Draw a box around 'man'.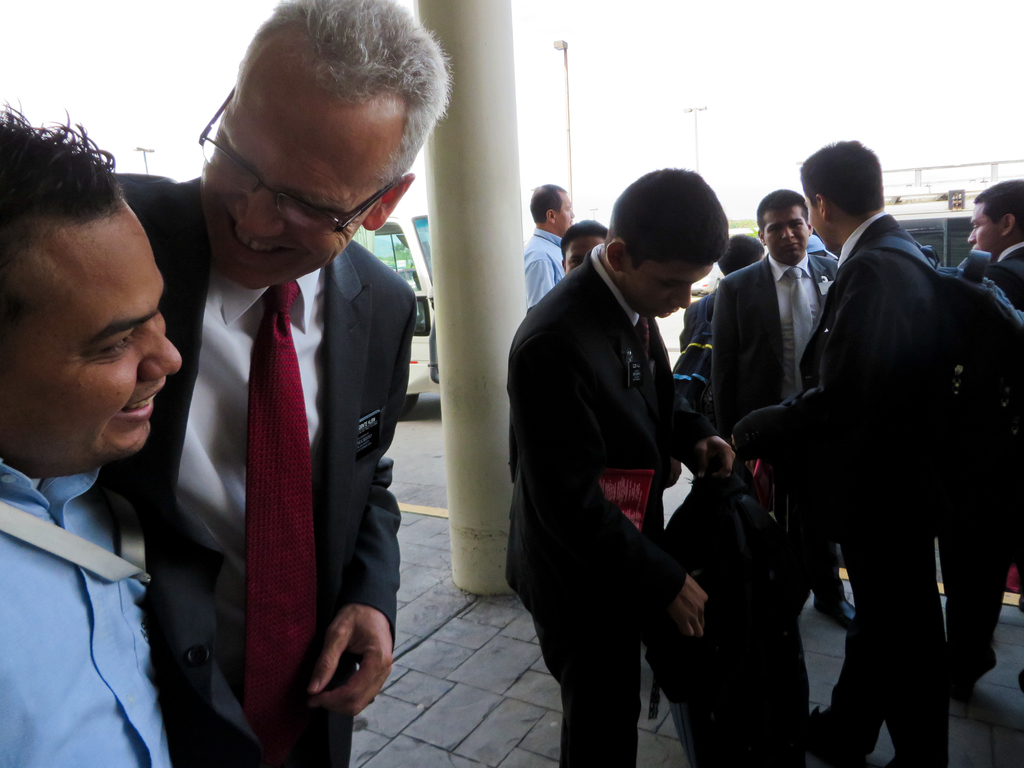
(522,184,583,321).
